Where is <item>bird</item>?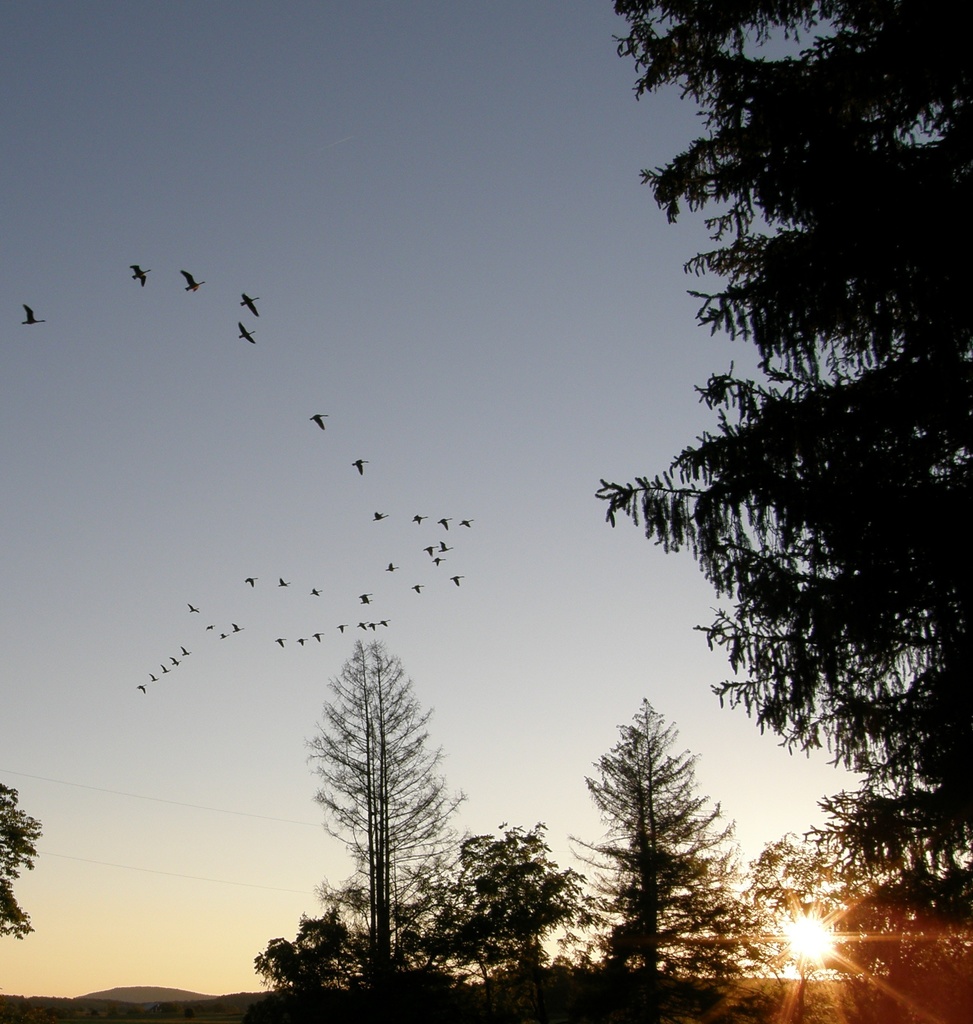
region(238, 288, 266, 319).
